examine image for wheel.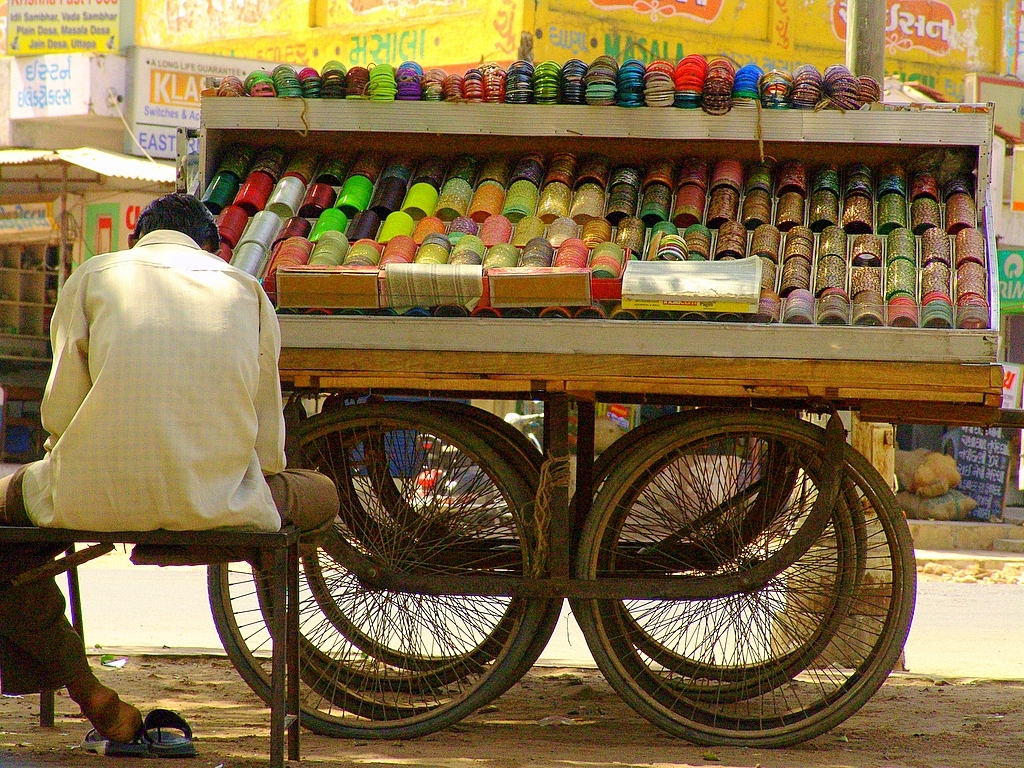
Examination result: Rect(205, 404, 550, 738).
